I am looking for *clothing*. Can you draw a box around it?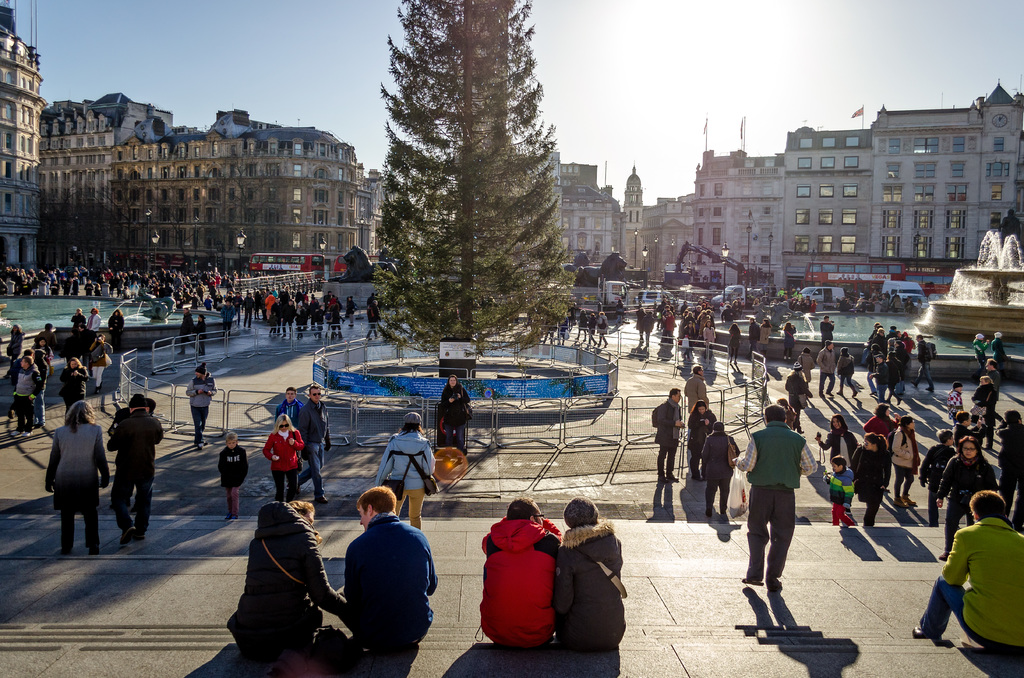
Sure, the bounding box is left=929, top=456, right=992, bottom=538.
